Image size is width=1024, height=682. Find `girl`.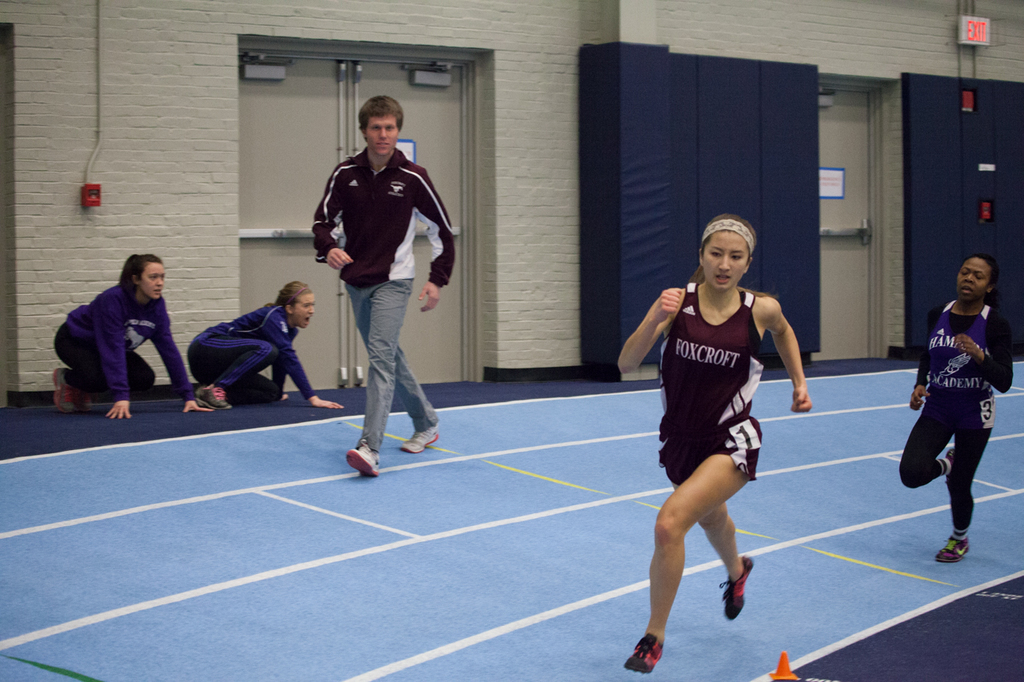
{"x1": 184, "y1": 280, "x2": 341, "y2": 410}.
